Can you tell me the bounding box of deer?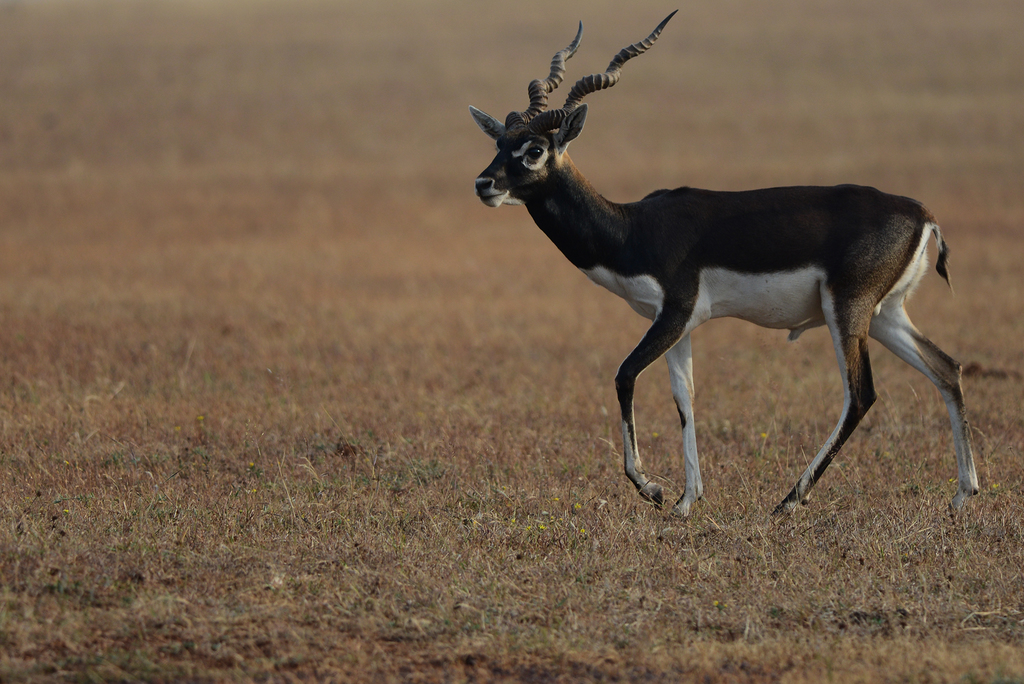
470 8 980 521.
